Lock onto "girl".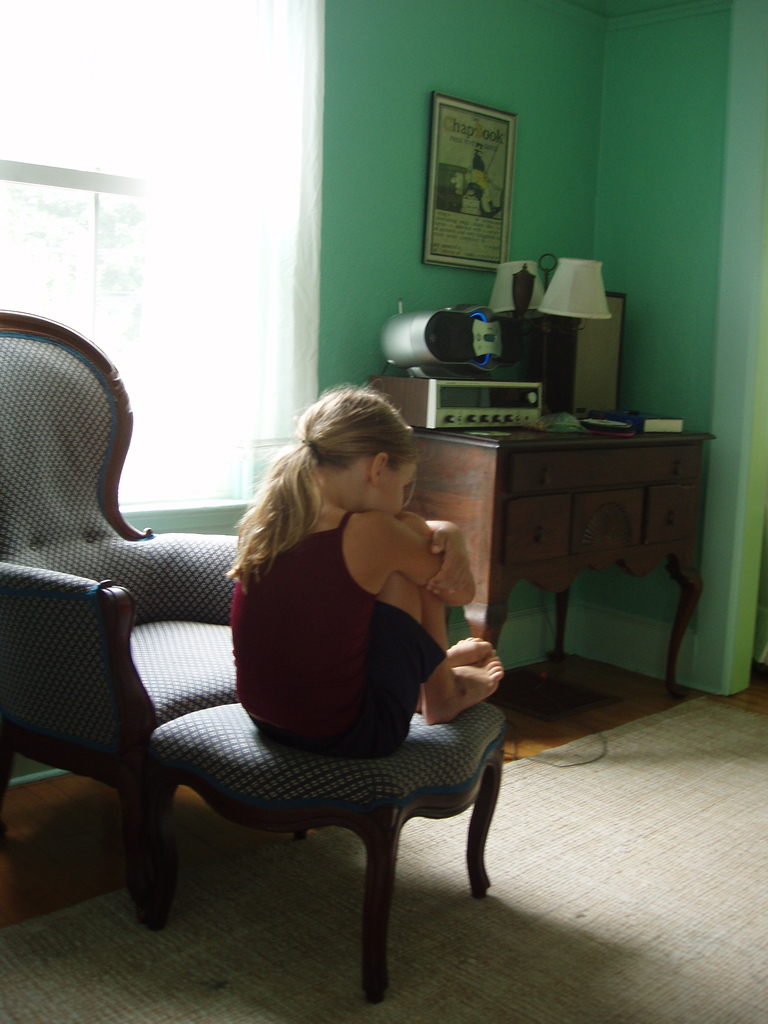
Locked: l=224, t=386, r=508, b=756.
